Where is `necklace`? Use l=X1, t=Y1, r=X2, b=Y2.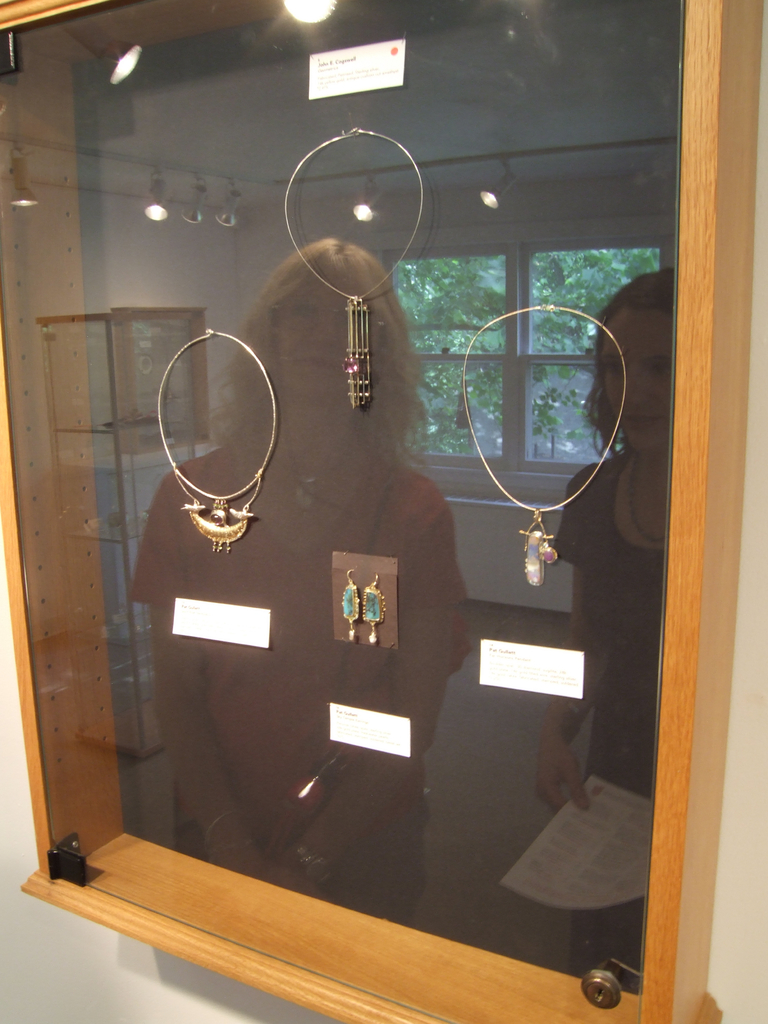
l=159, t=328, r=280, b=553.
